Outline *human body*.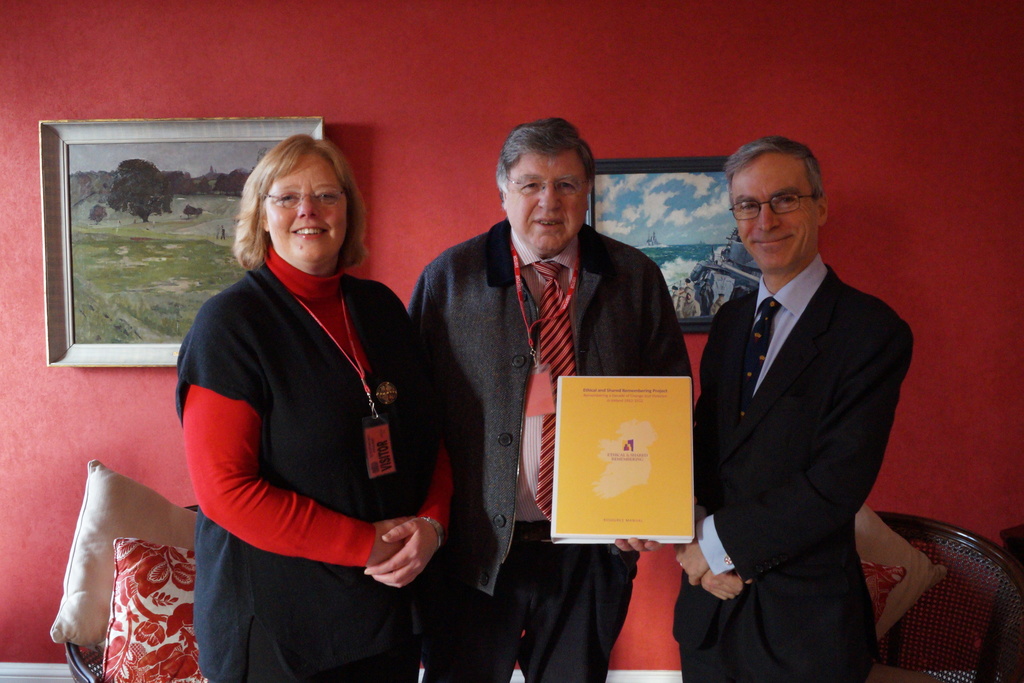
Outline: BBox(406, 216, 696, 682).
